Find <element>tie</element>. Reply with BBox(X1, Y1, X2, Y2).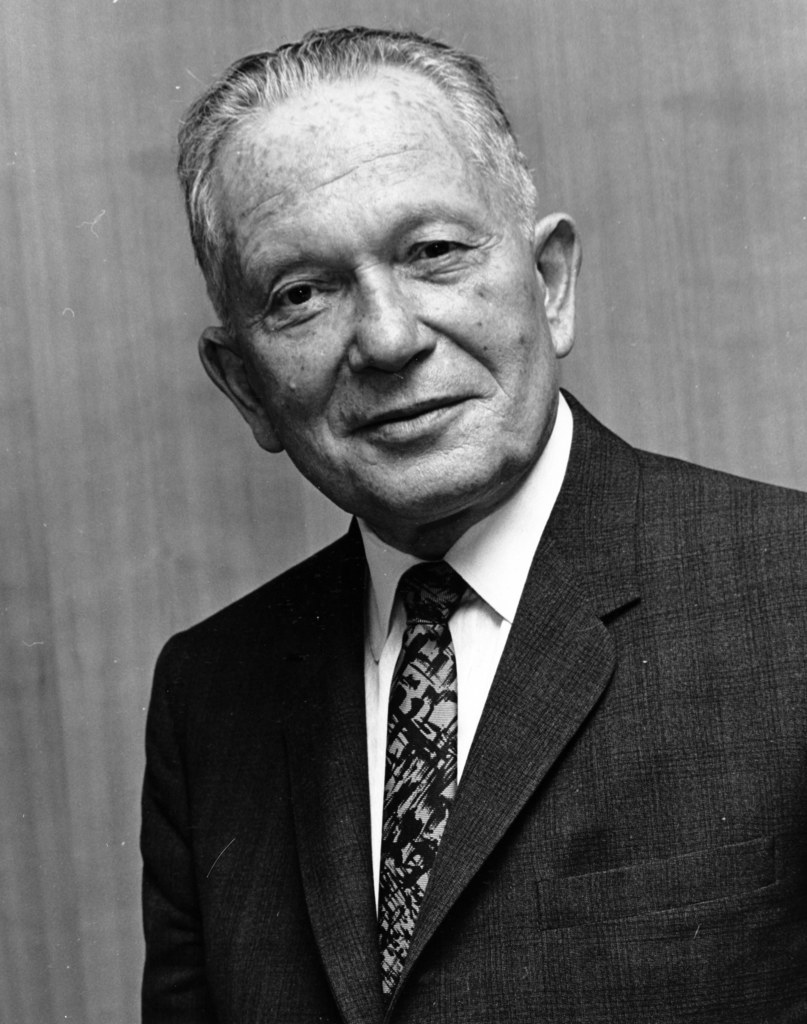
BBox(379, 564, 467, 996).
